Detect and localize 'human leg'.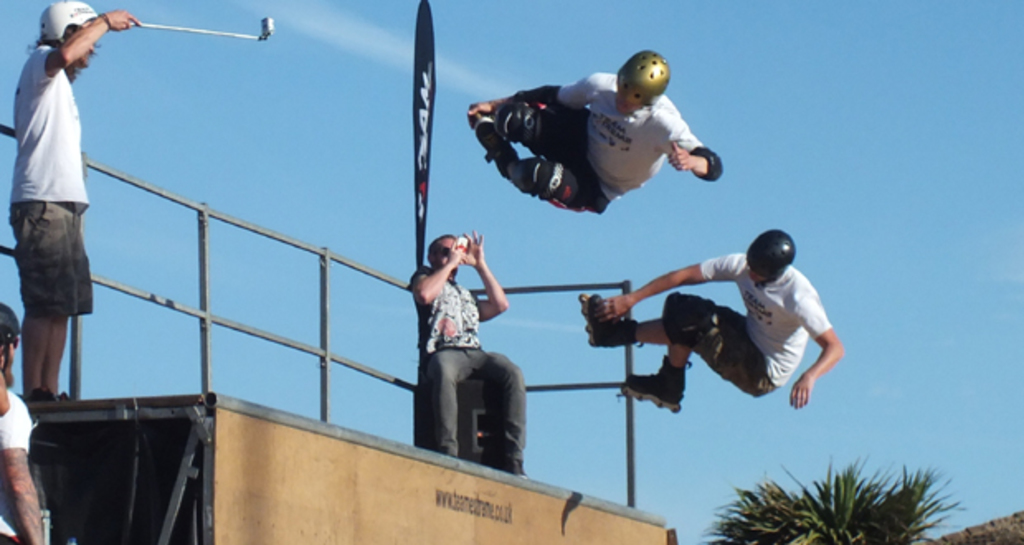
Localized at 476/124/601/211.
